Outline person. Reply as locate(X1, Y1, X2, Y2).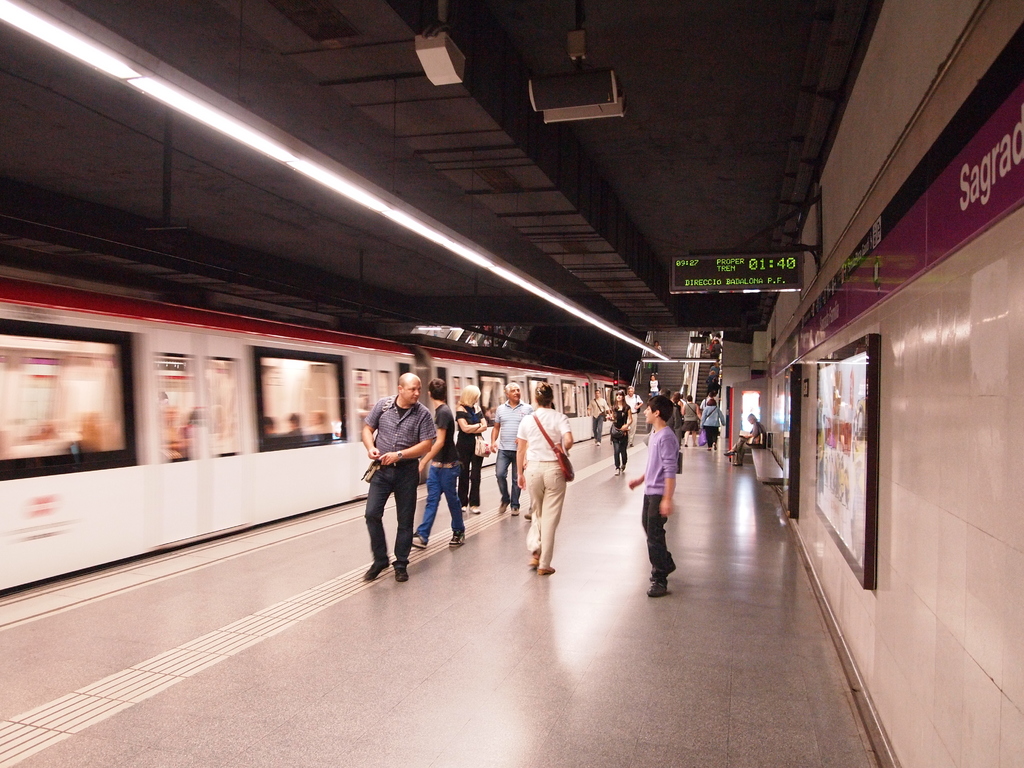
locate(409, 381, 470, 550).
